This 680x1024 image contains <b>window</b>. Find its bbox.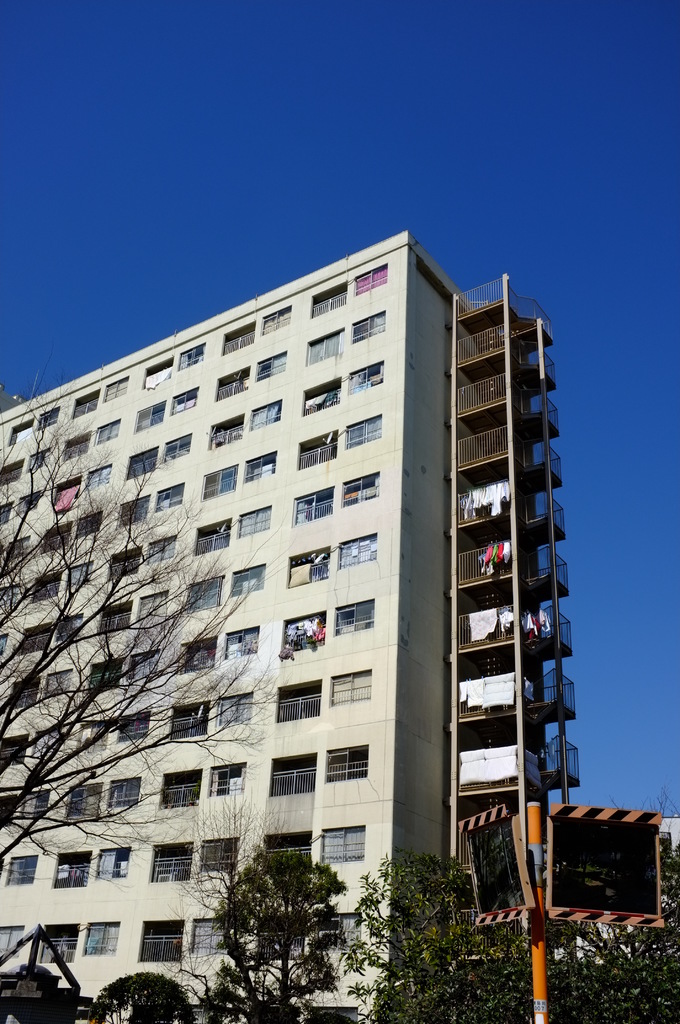
(x1=199, y1=466, x2=239, y2=504).
